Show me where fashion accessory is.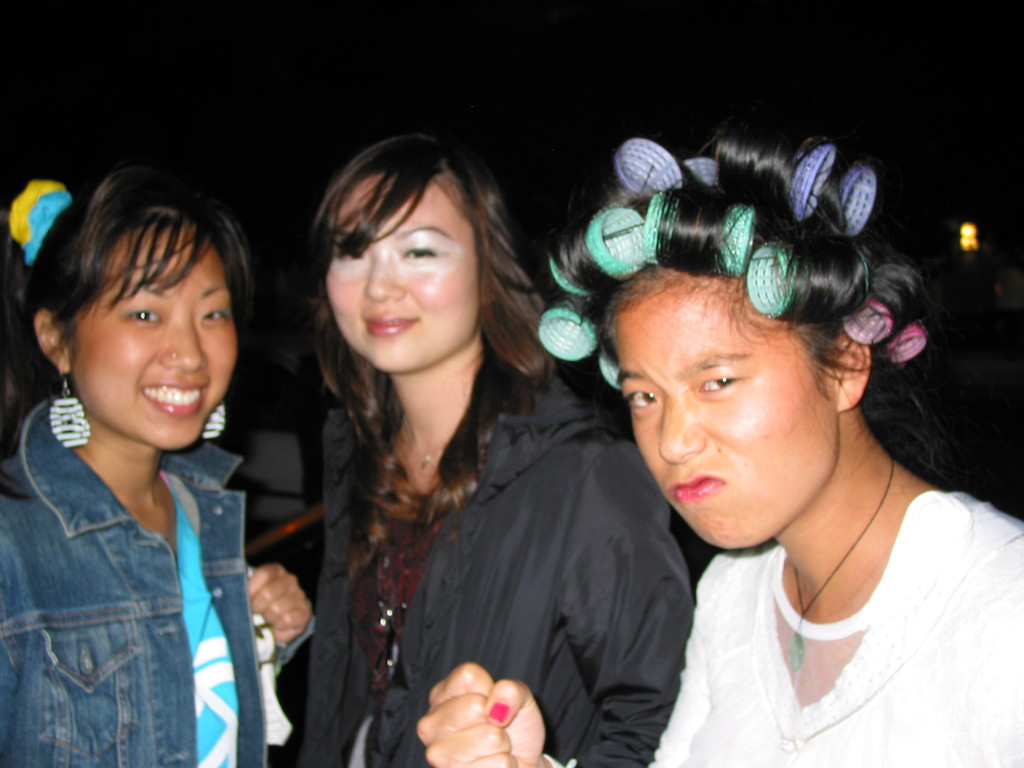
fashion accessory is at bbox=[785, 454, 897, 673].
